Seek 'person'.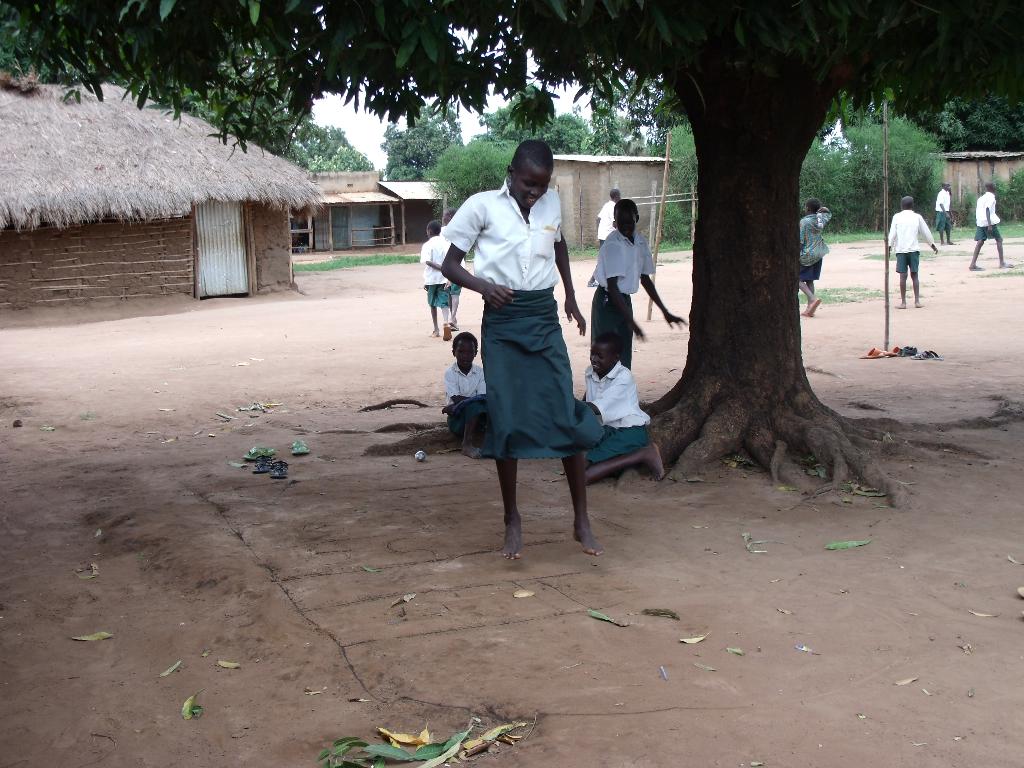
[593,188,621,246].
